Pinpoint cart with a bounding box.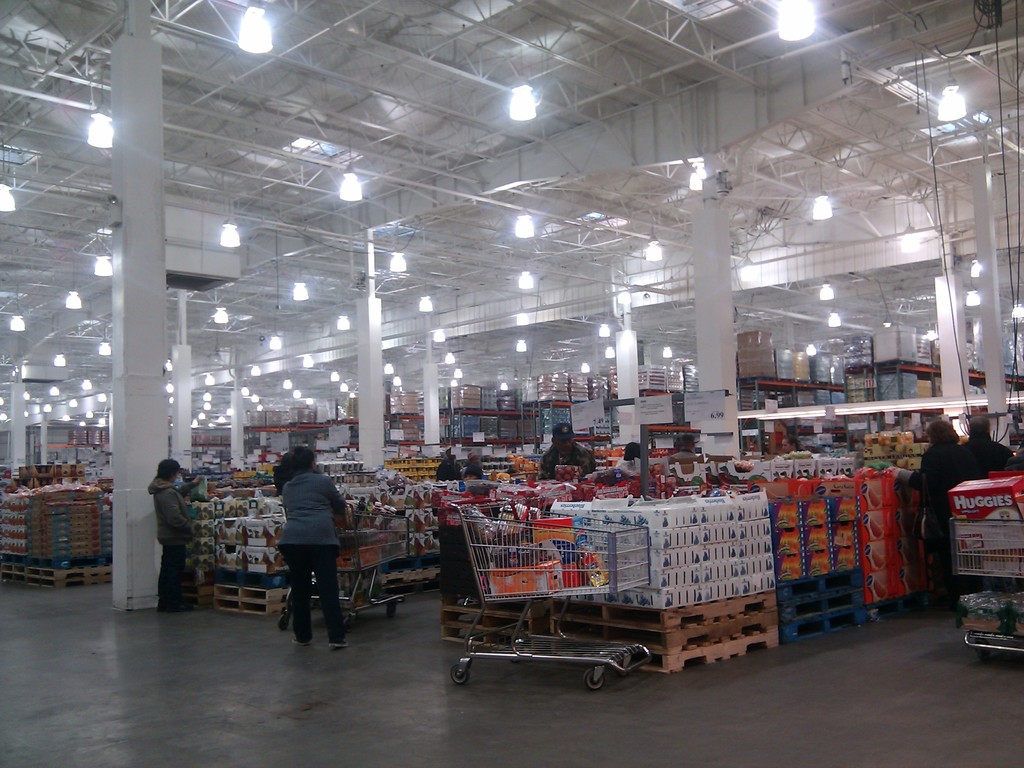
pyautogui.locateOnScreen(276, 501, 411, 637).
